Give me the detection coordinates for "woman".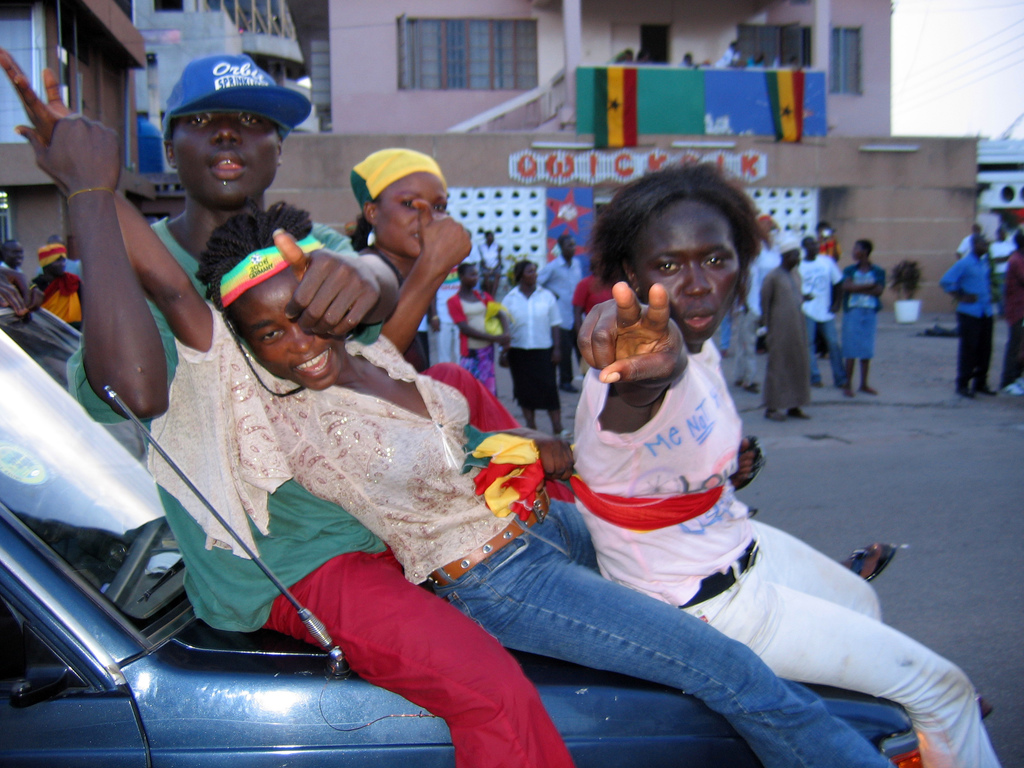
(450,265,511,392).
